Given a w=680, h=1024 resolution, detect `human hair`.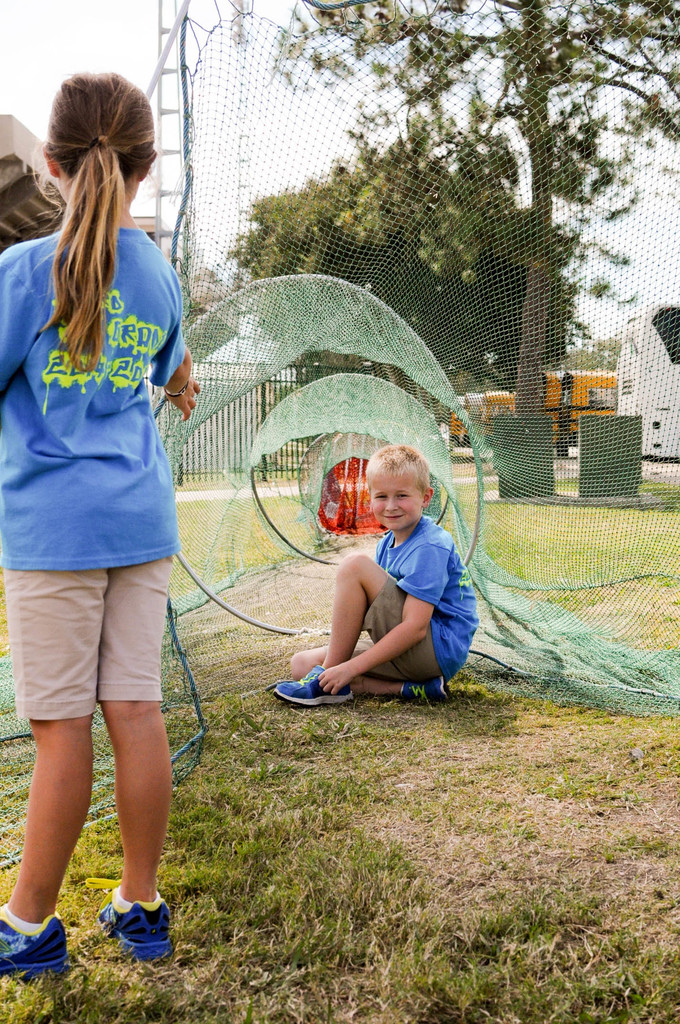
bbox=(42, 60, 165, 376).
